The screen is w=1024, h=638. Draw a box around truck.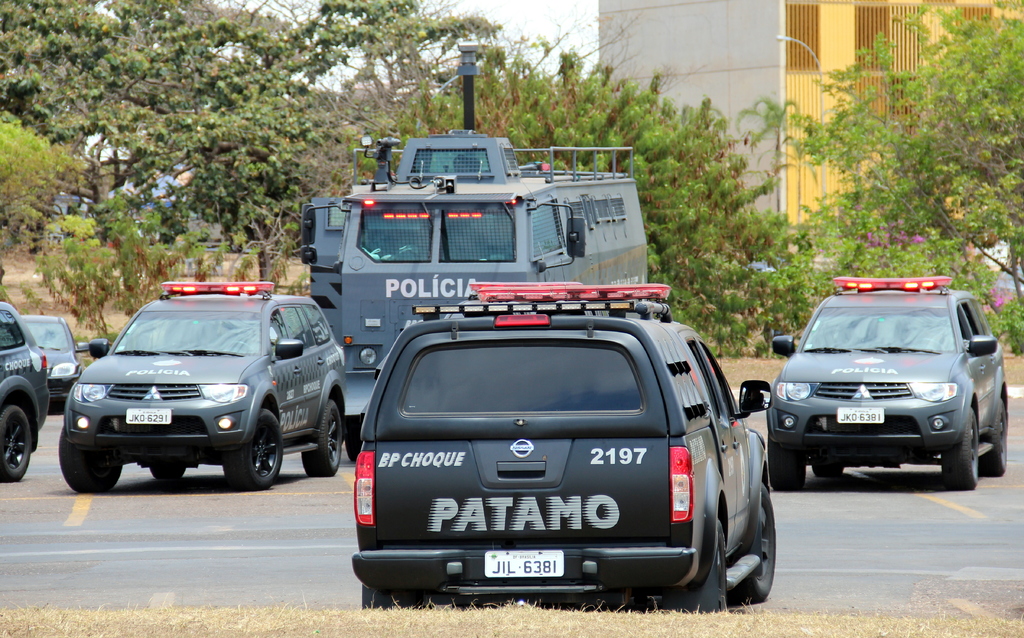
box(306, 127, 647, 443).
